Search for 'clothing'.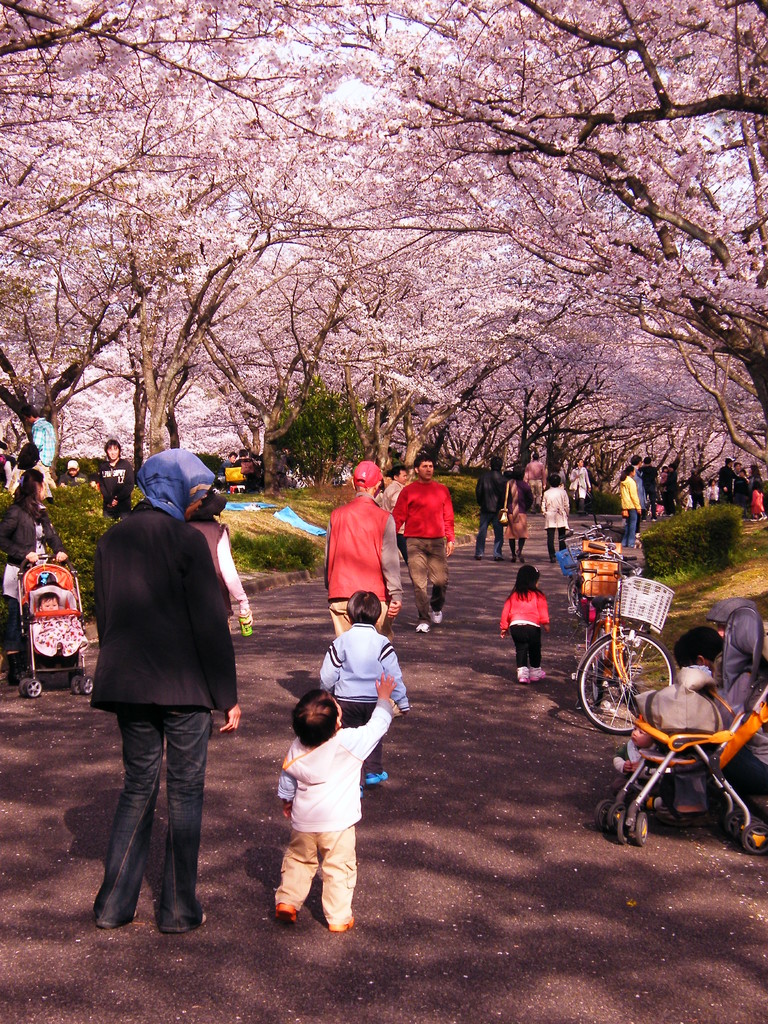
Found at <bbox>394, 476, 450, 618</bbox>.
